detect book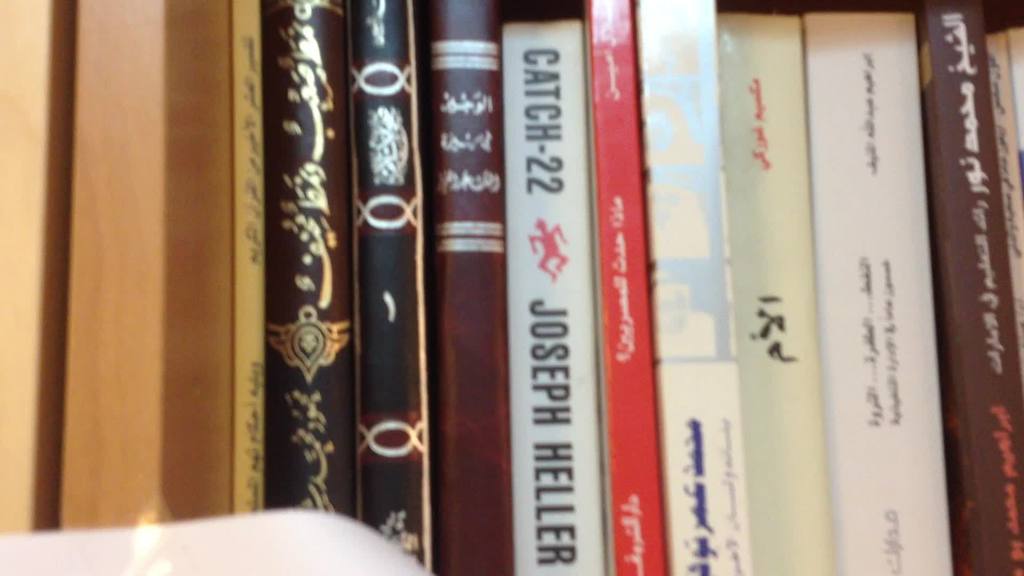
430:0:516:575
